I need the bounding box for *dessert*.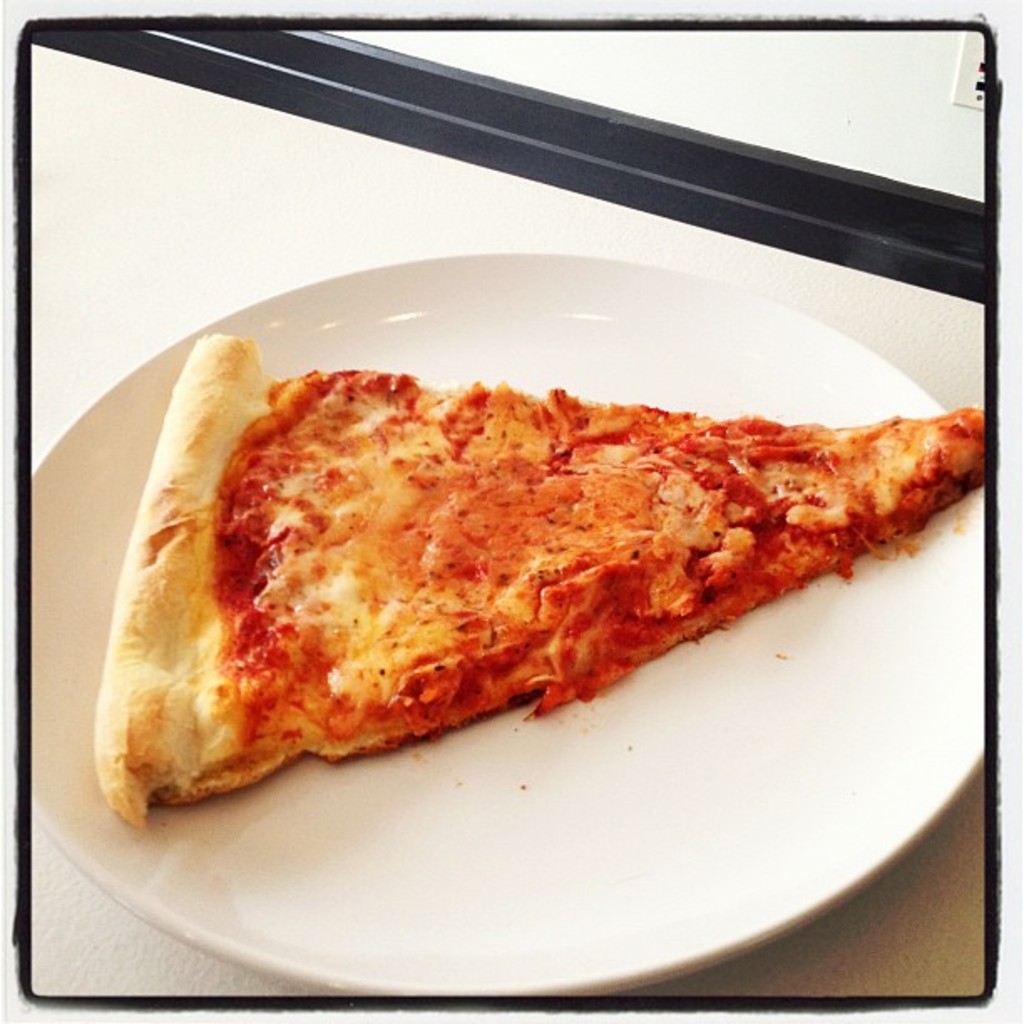
Here it is: <bbox>87, 310, 945, 780</bbox>.
